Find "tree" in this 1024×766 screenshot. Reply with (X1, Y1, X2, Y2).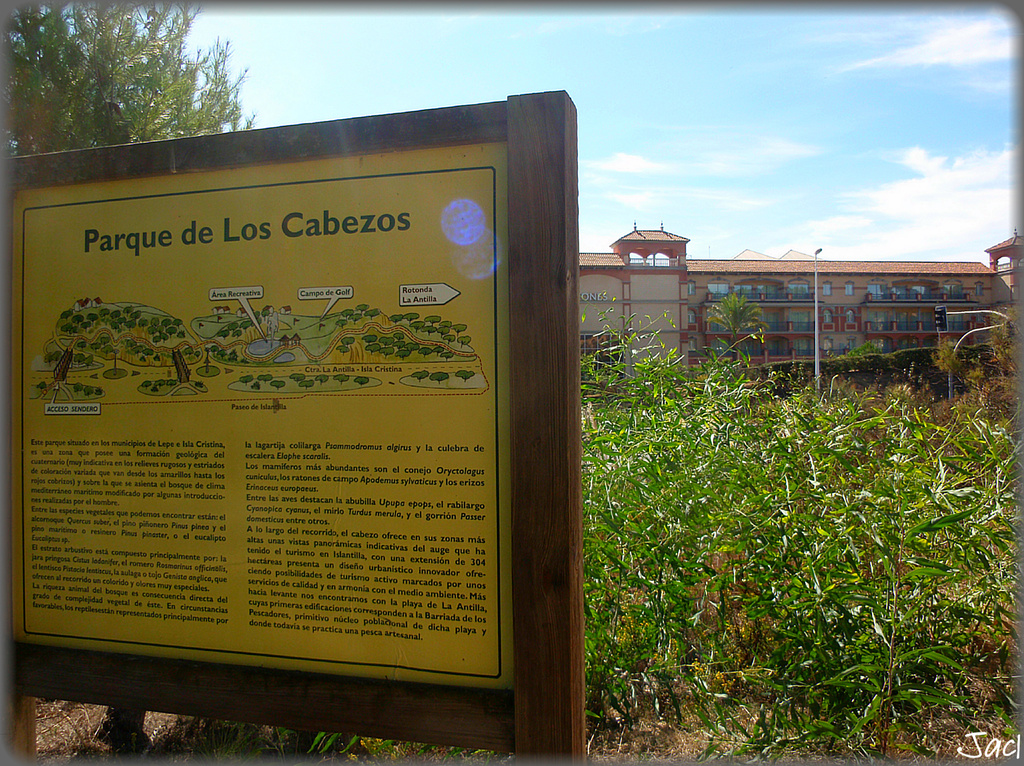
(368, 337, 376, 339).
